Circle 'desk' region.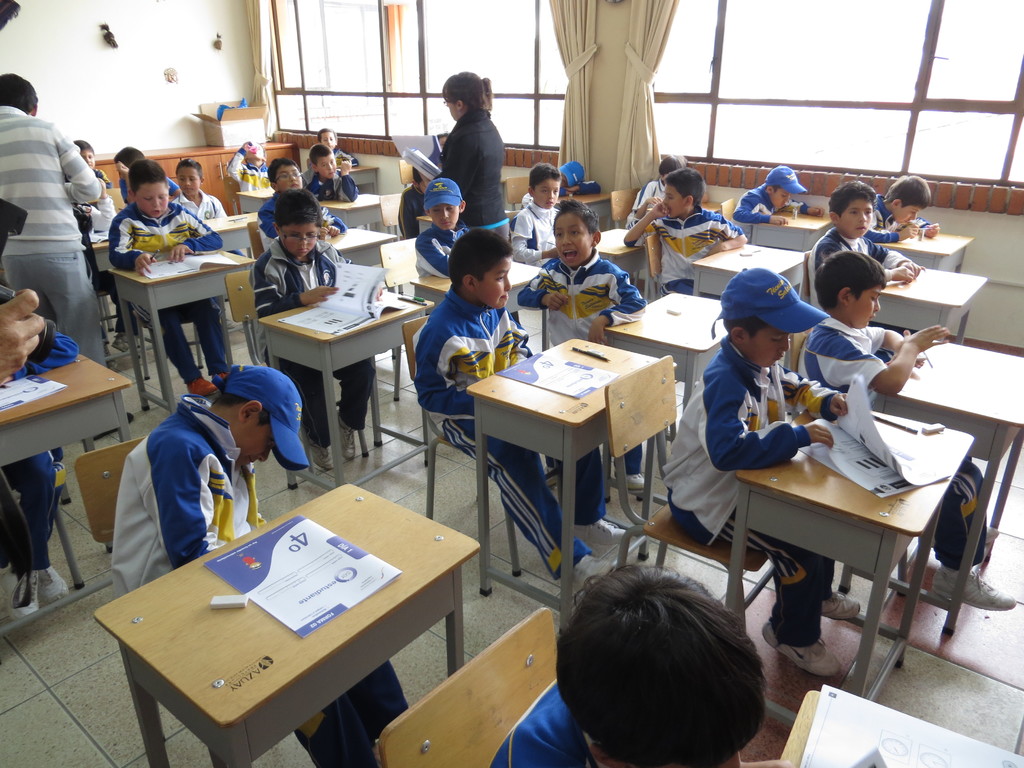
Region: [x1=598, y1=287, x2=727, y2=405].
